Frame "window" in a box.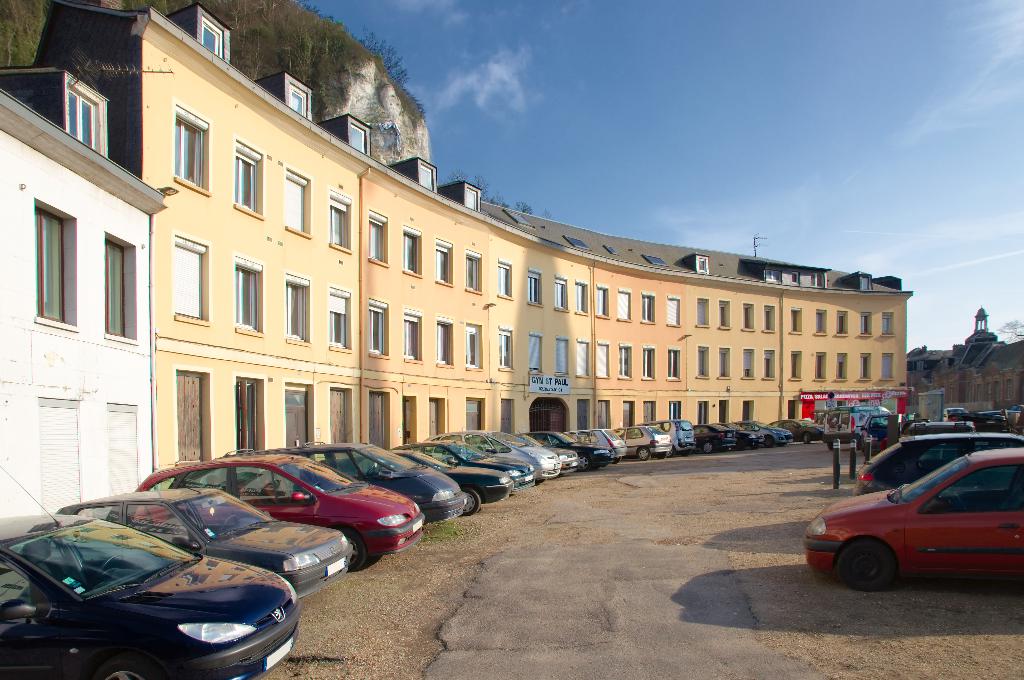
<region>788, 309, 799, 333</region>.
